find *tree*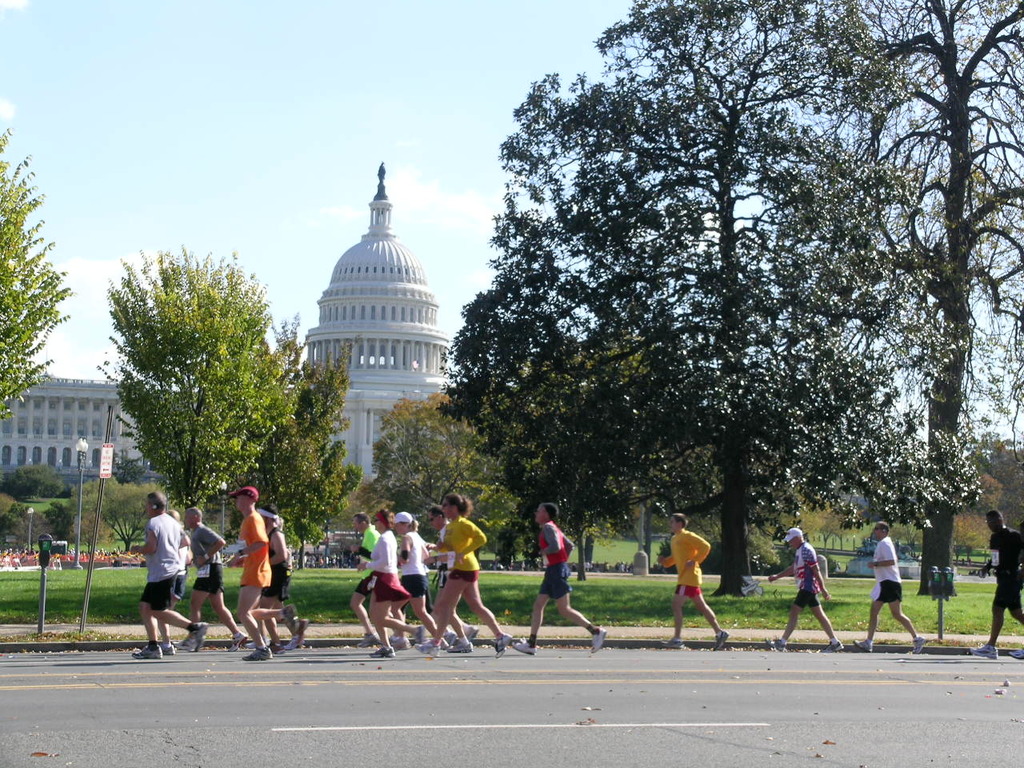
<region>0, 462, 60, 504</region>
